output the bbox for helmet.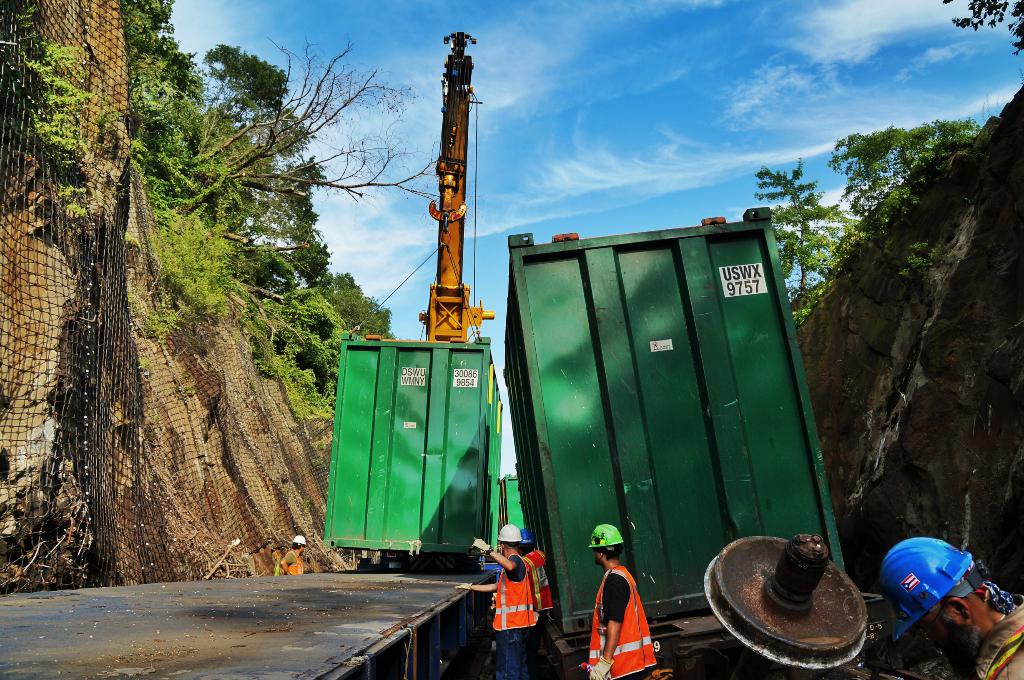
box(484, 525, 537, 560).
